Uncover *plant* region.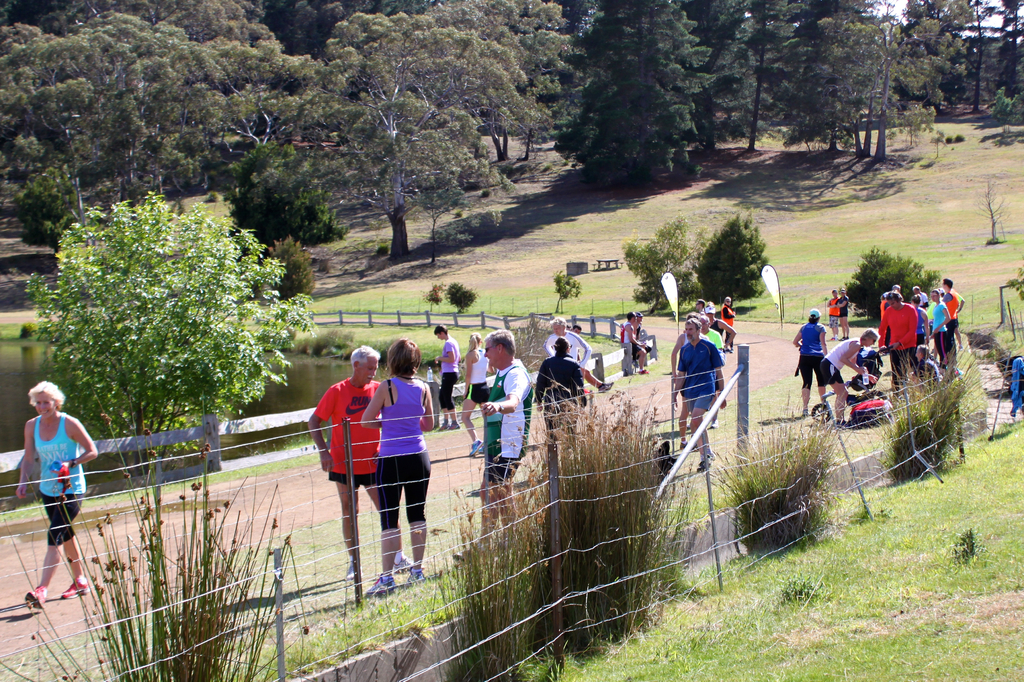
Uncovered: {"left": 621, "top": 212, "right": 699, "bottom": 315}.
